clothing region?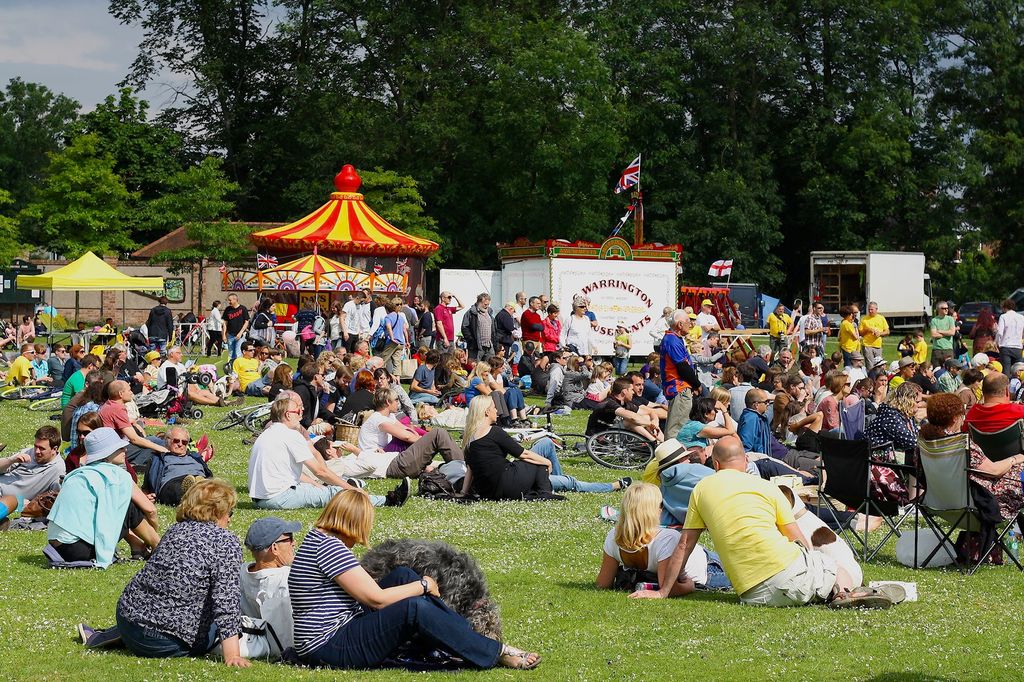
(544,313,561,347)
